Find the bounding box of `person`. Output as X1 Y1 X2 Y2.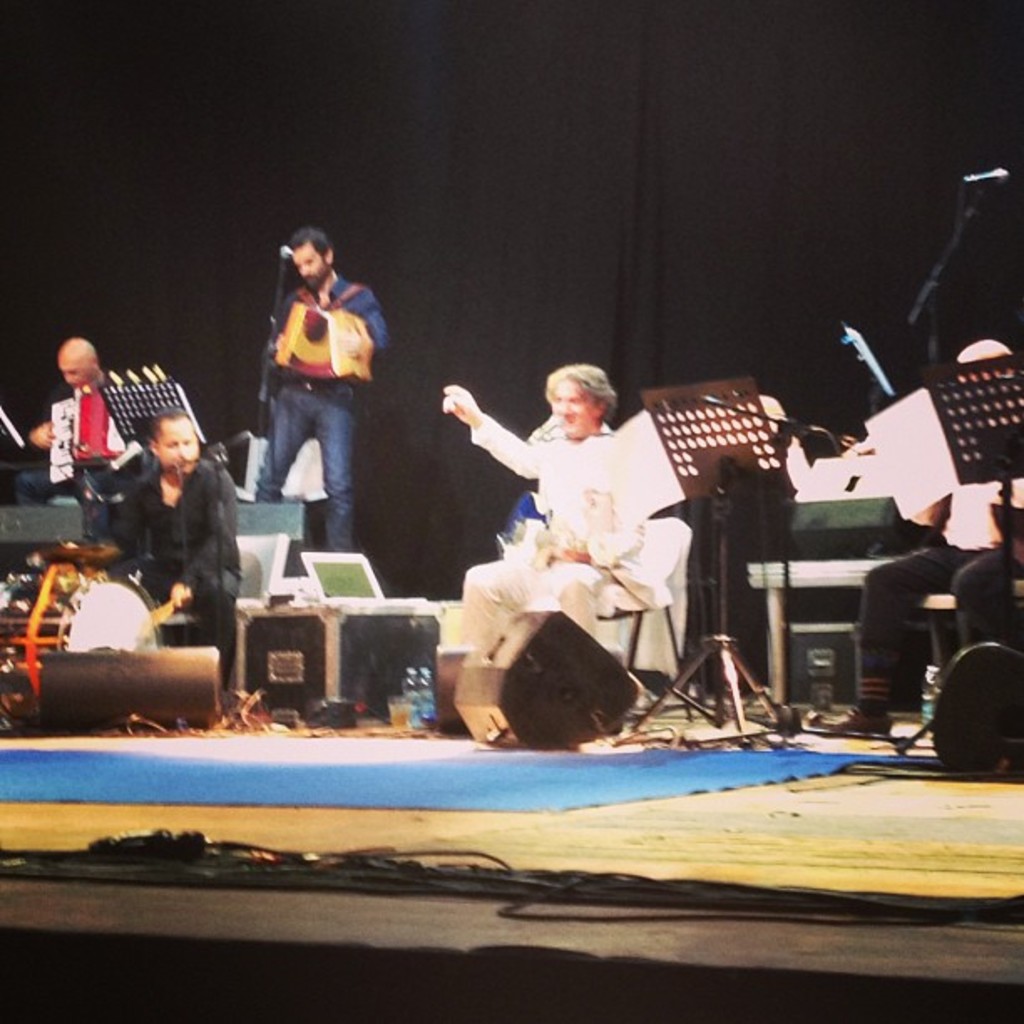
87 407 246 699.
